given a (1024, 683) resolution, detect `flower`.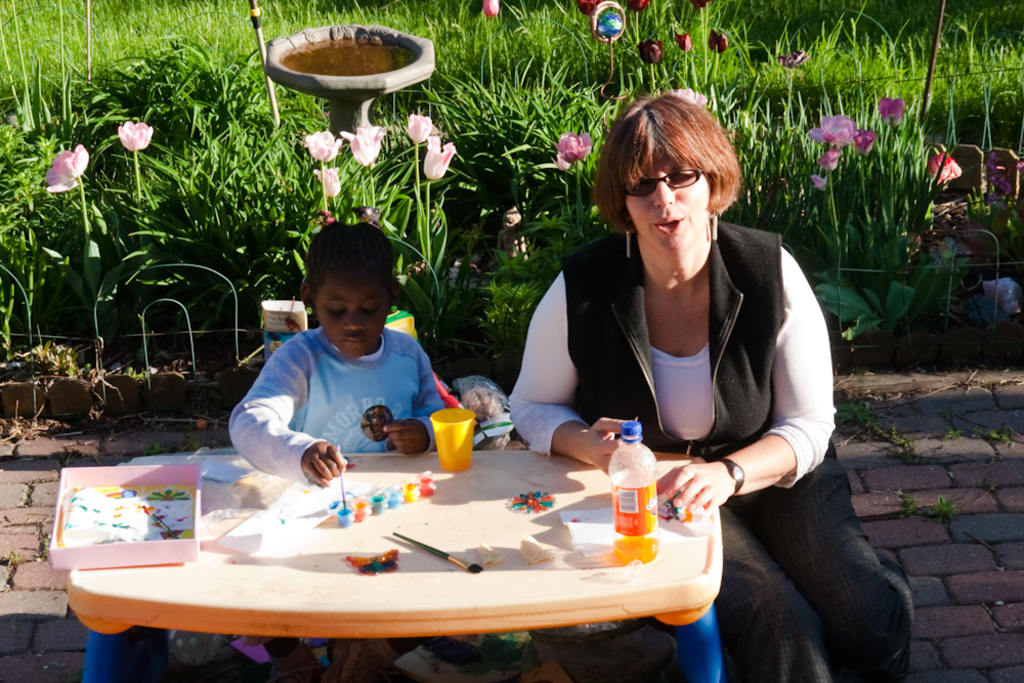
(425, 144, 462, 172).
